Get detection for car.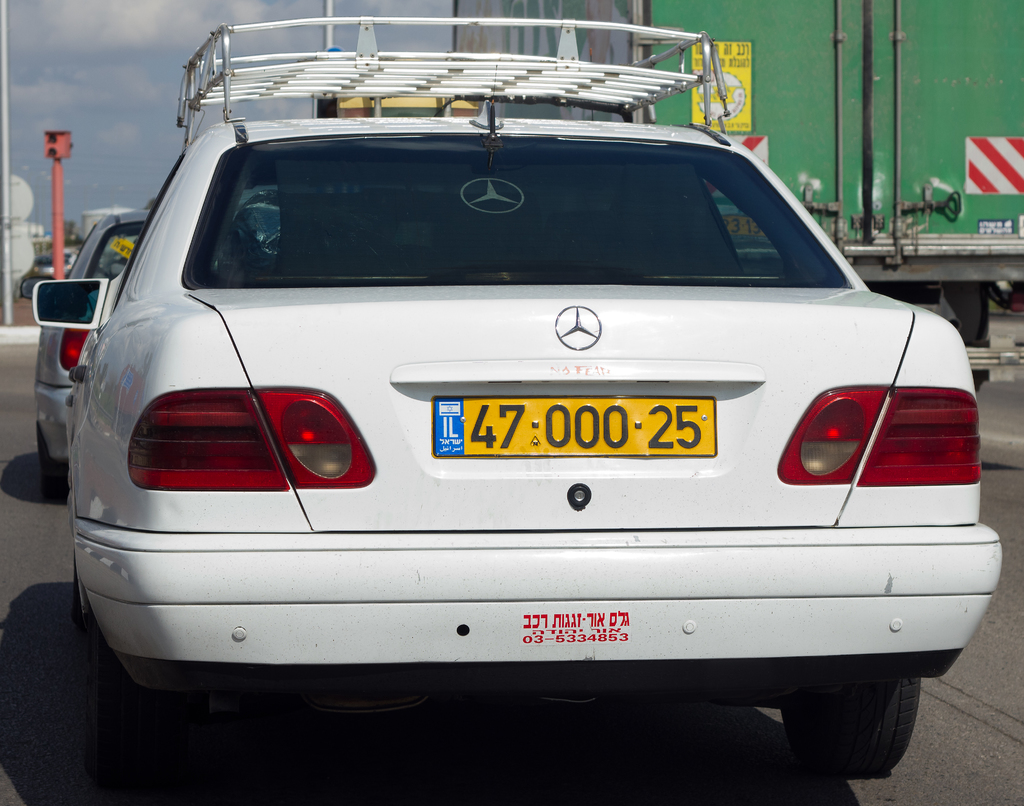
Detection: 45, 208, 154, 479.
